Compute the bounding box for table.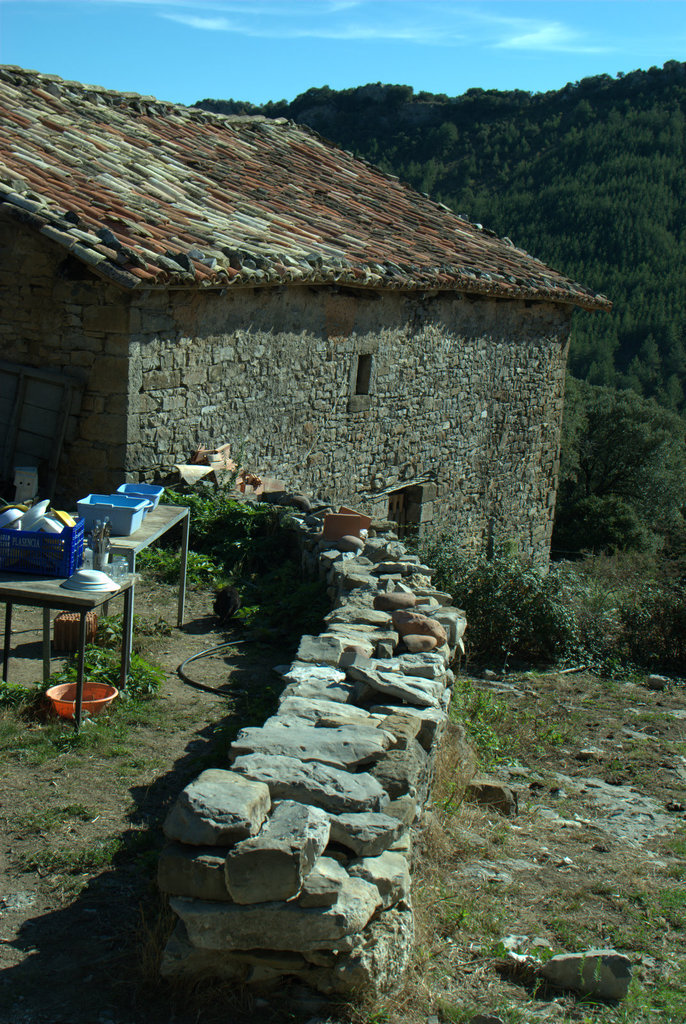
detection(68, 500, 191, 695).
